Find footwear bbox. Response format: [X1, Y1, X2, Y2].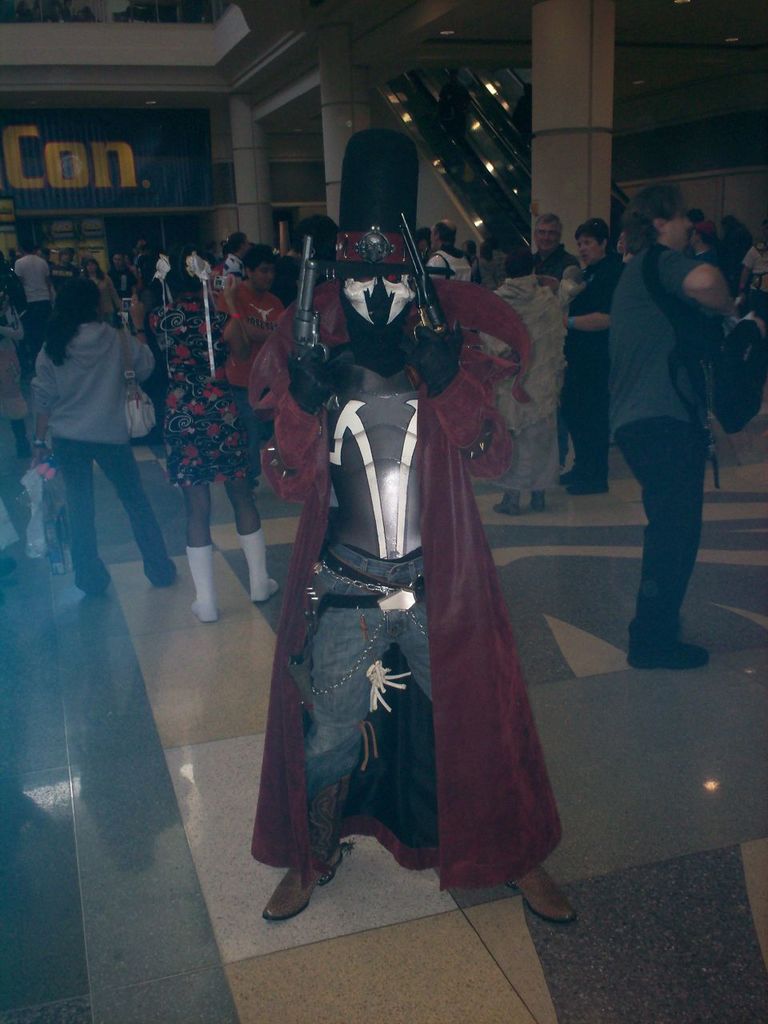
[14, 438, 31, 458].
